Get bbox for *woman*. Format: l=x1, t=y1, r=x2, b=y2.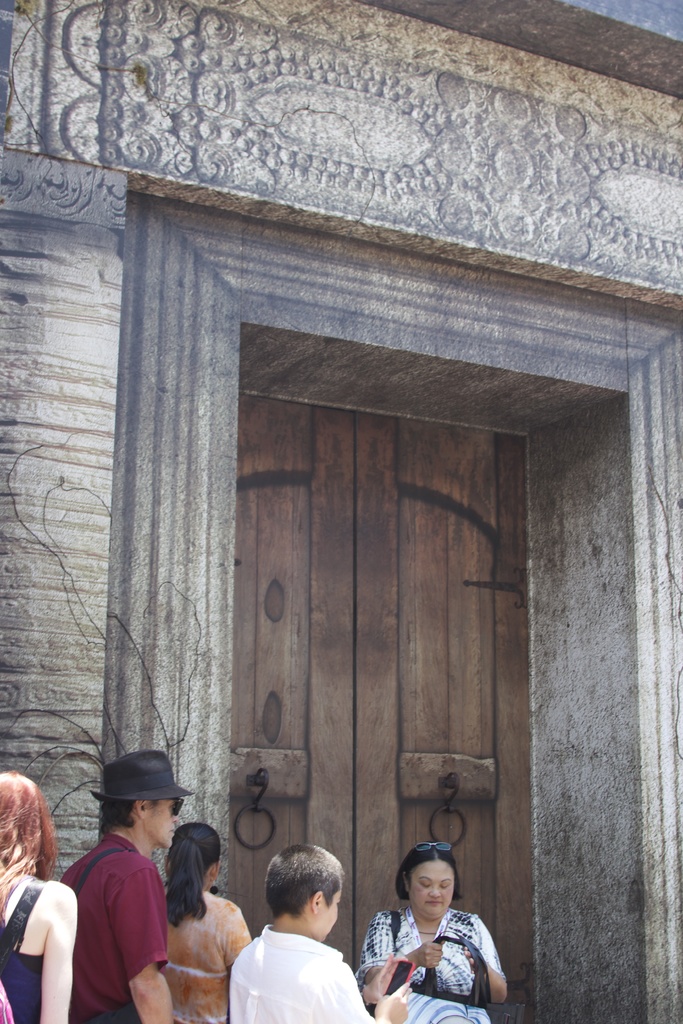
l=0, t=771, r=83, b=1023.
